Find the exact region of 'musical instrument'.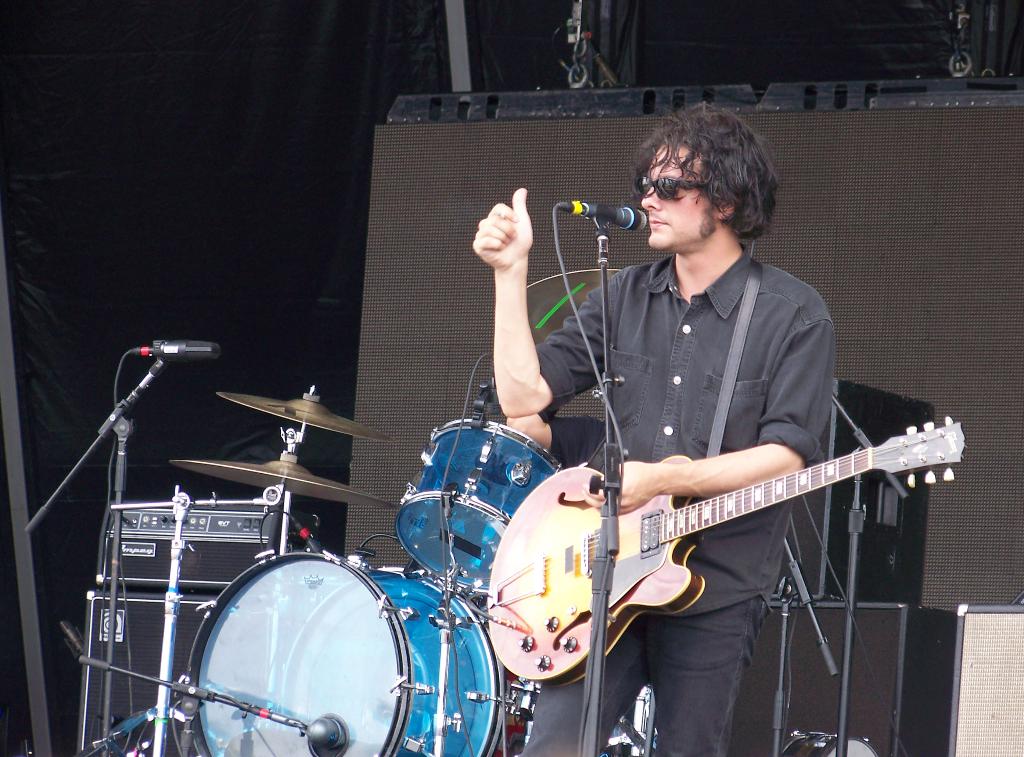
Exact region: 481,411,977,692.
